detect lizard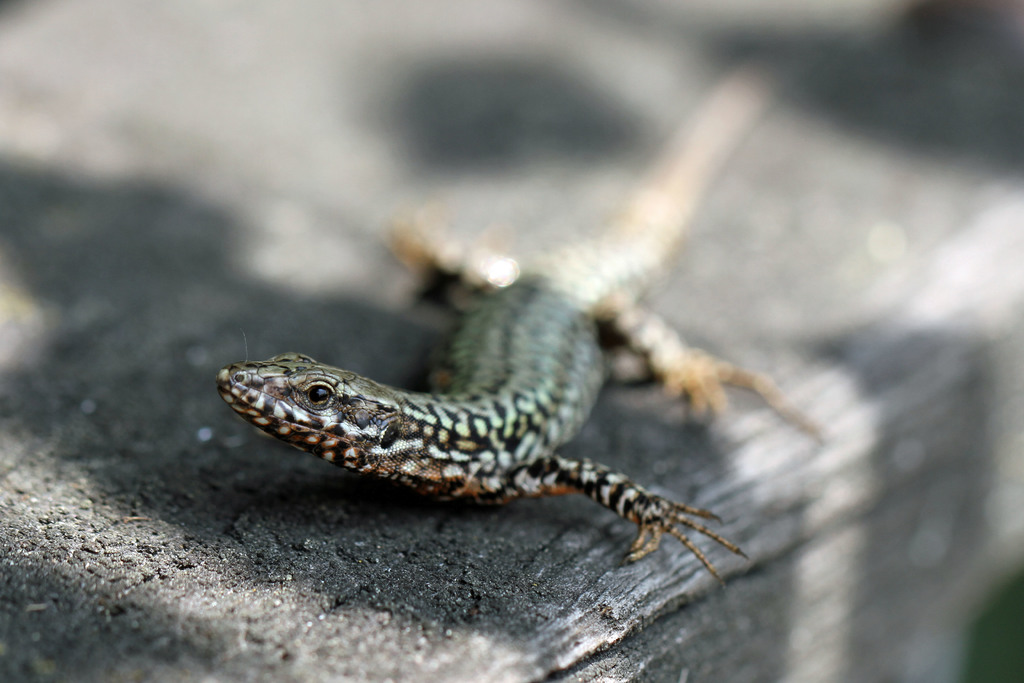
[x1=216, y1=95, x2=772, y2=577]
